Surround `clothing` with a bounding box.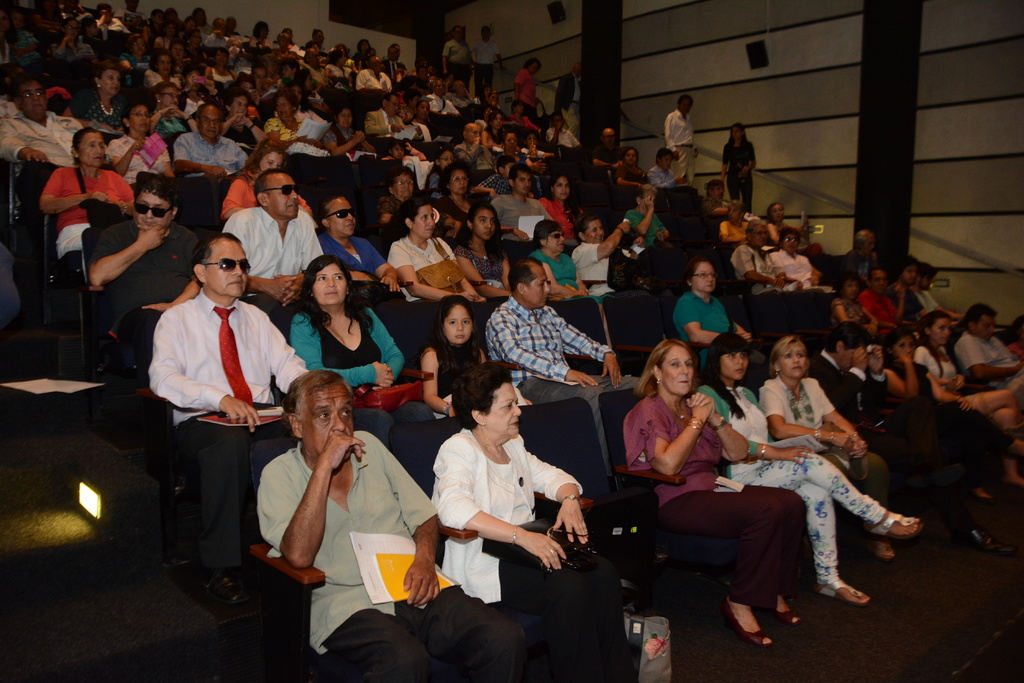
[175,33,198,52].
